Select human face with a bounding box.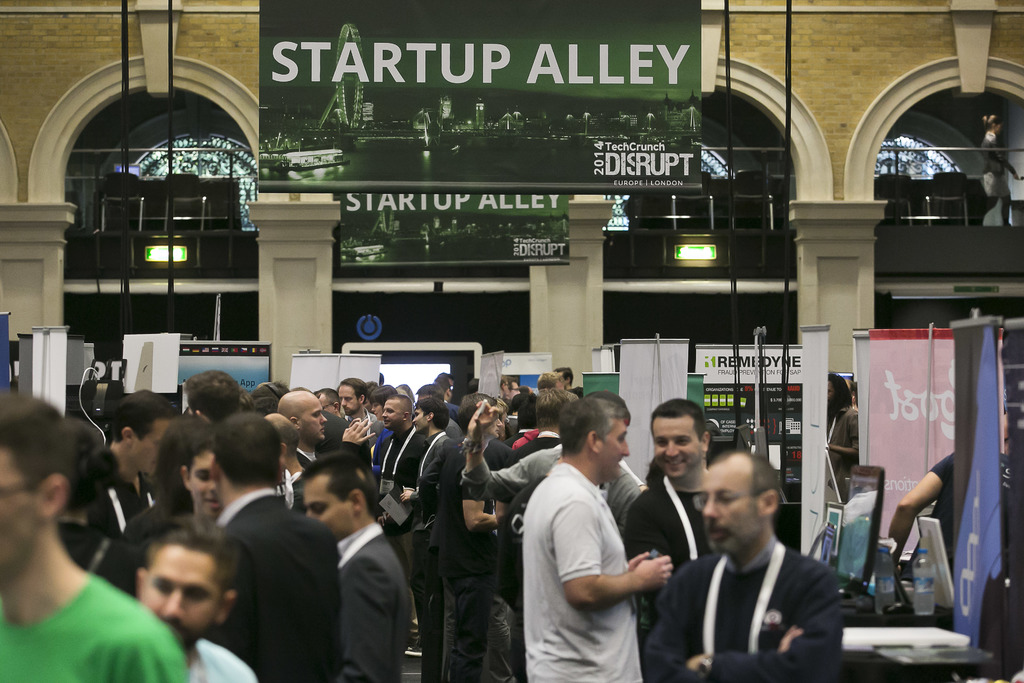
left=656, top=416, right=699, bottom=479.
